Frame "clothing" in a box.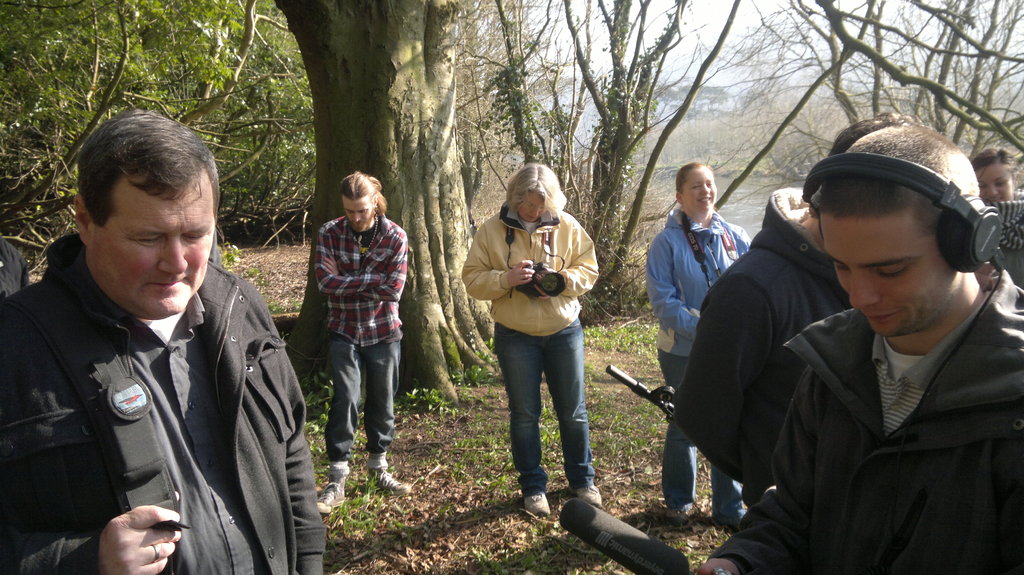
(322,212,387,438).
